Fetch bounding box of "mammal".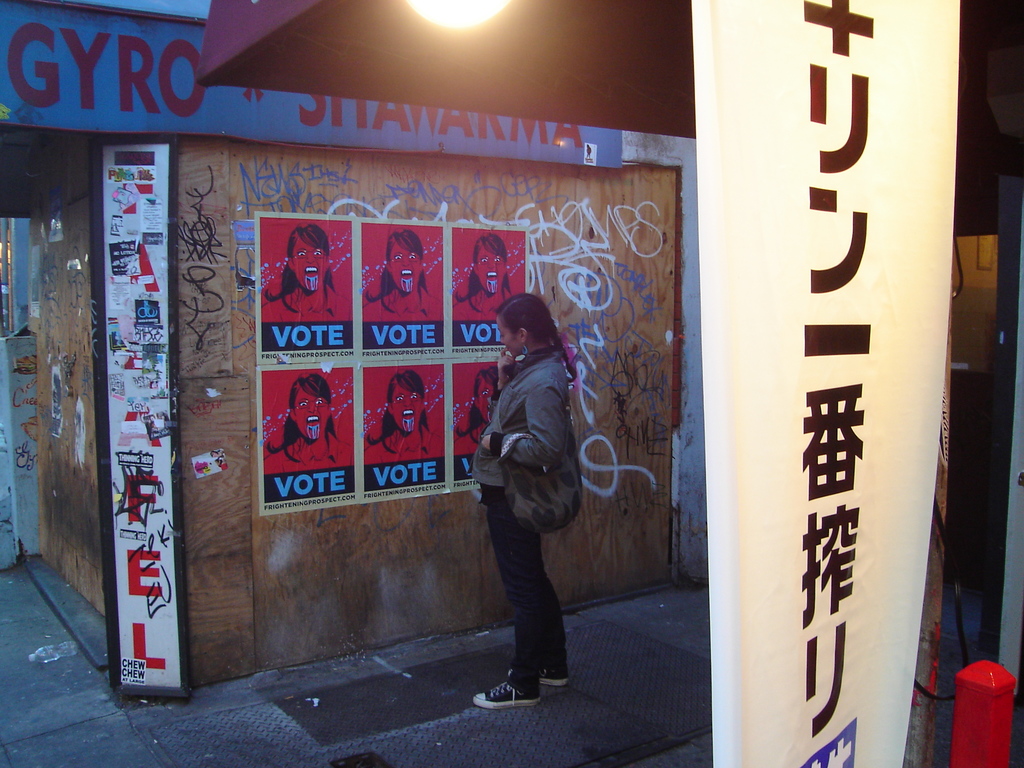
Bbox: (x1=361, y1=228, x2=446, y2=322).
